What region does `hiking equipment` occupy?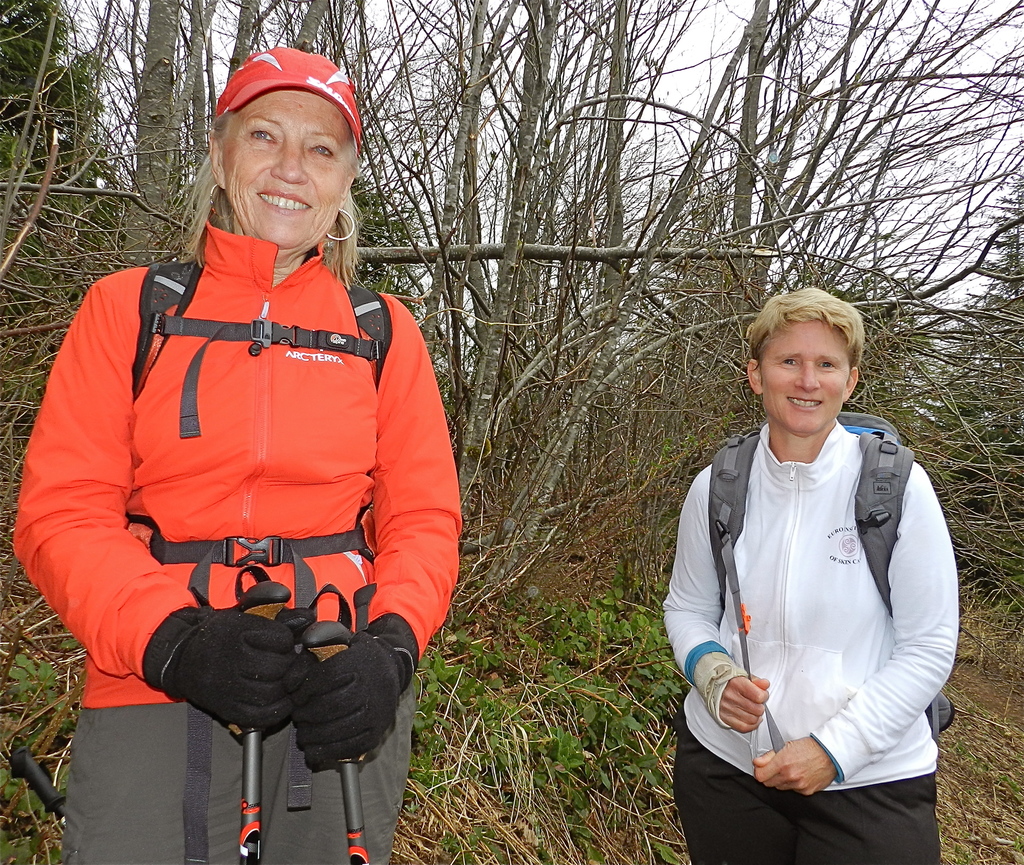
(x1=221, y1=572, x2=298, y2=860).
